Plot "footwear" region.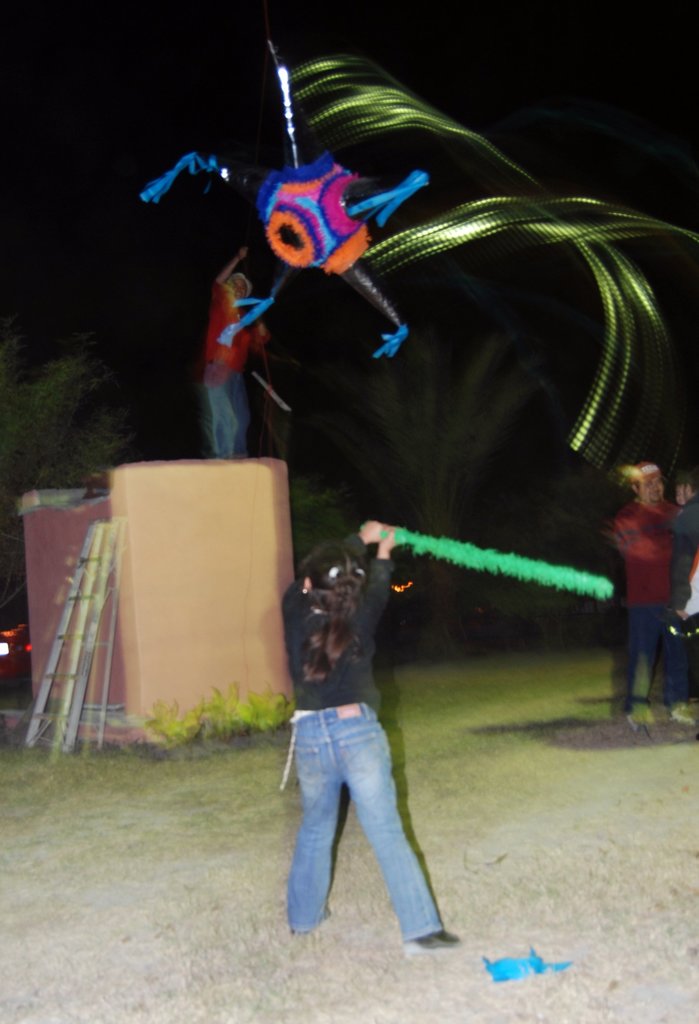
Plotted at bbox=(405, 929, 459, 957).
